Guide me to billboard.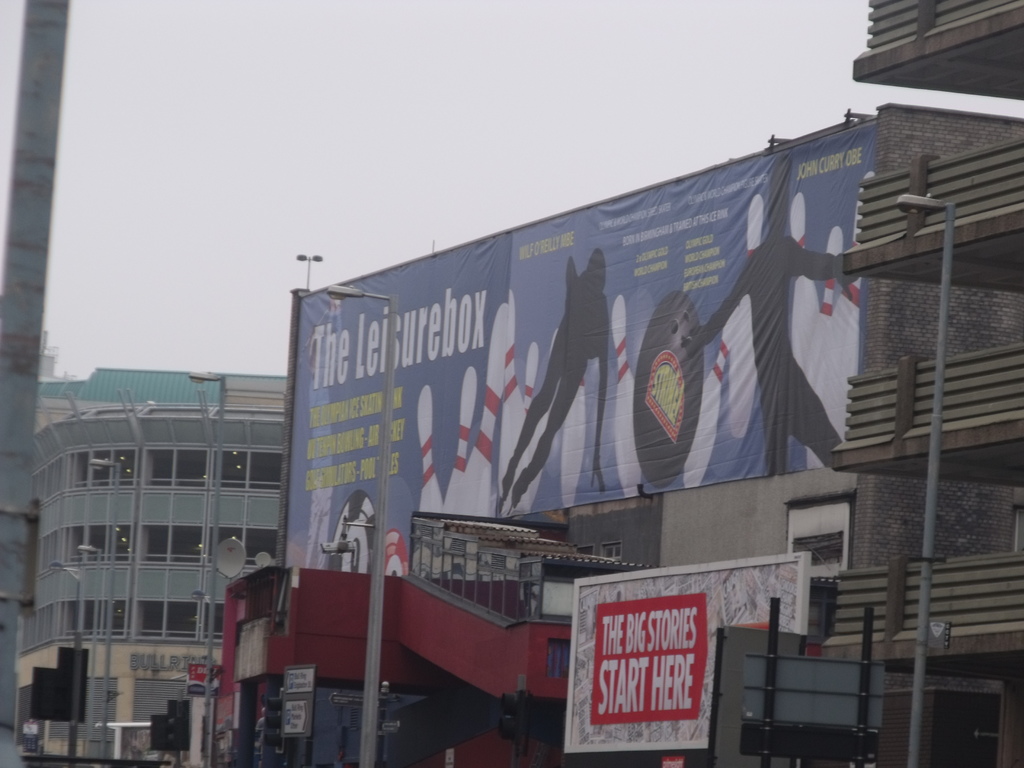
Guidance: <region>571, 557, 810, 747</region>.
